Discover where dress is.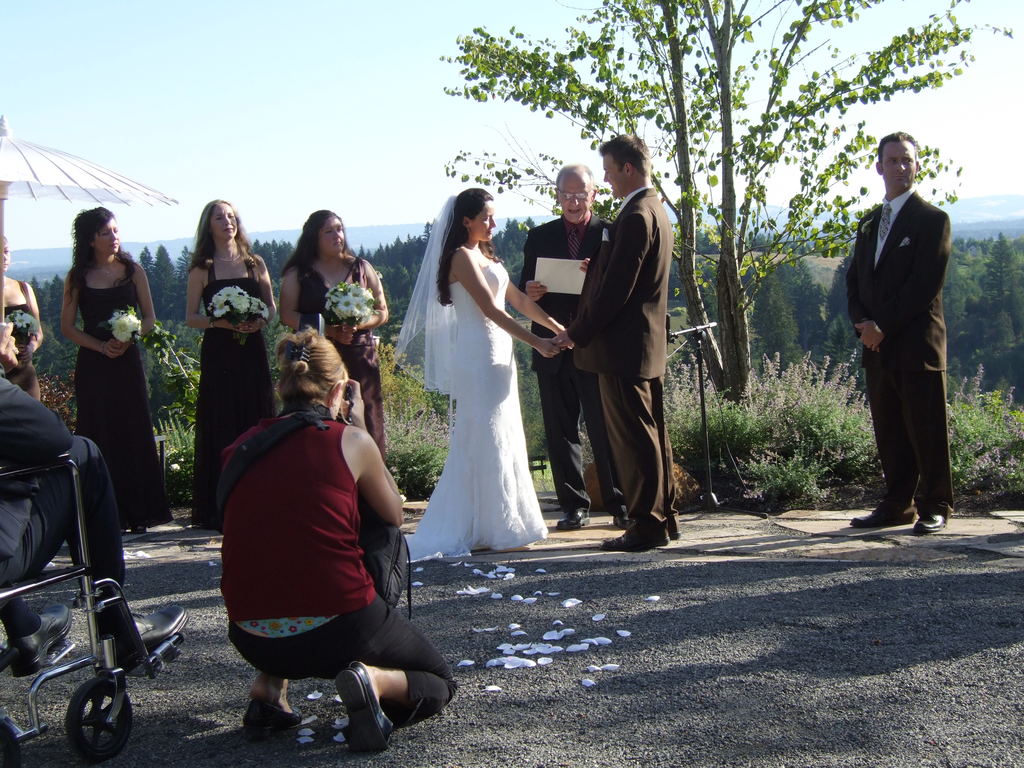
Discovered at crop(0, 282, 40, 396).
